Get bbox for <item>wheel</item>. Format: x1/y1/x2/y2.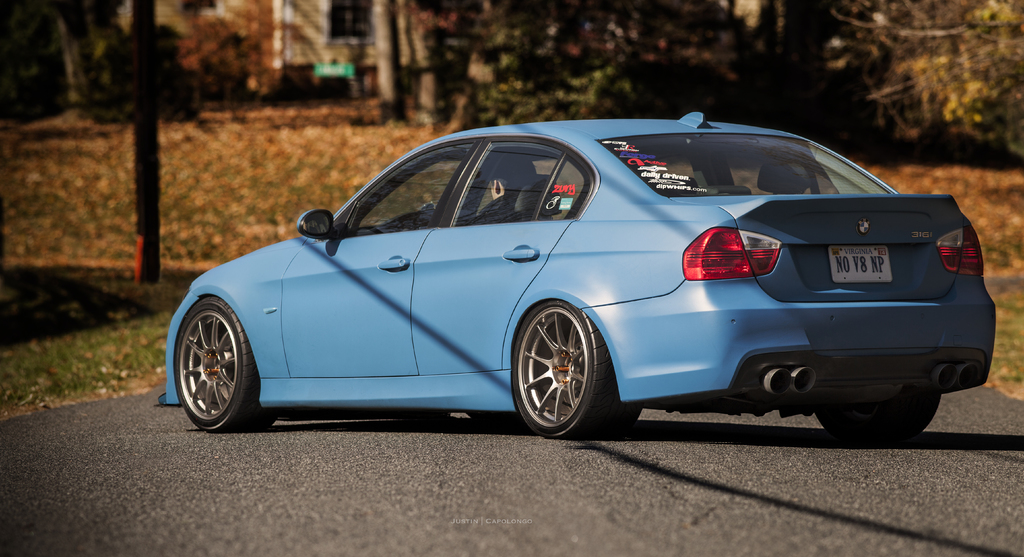
811/386/950/445.
